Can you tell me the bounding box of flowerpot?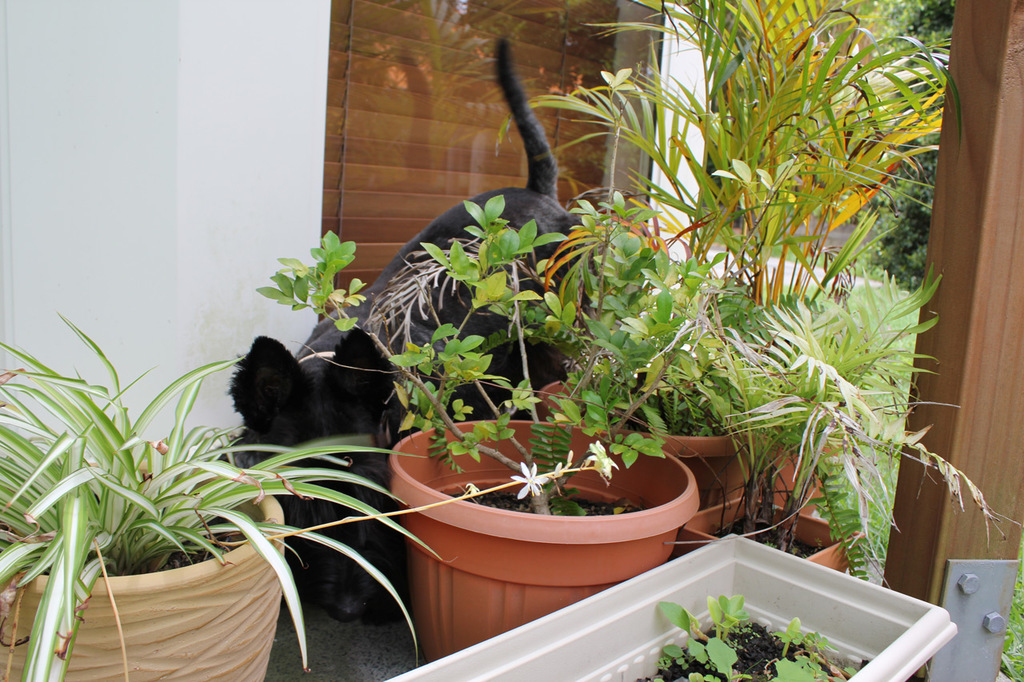
(0, 505, 290, 681).
